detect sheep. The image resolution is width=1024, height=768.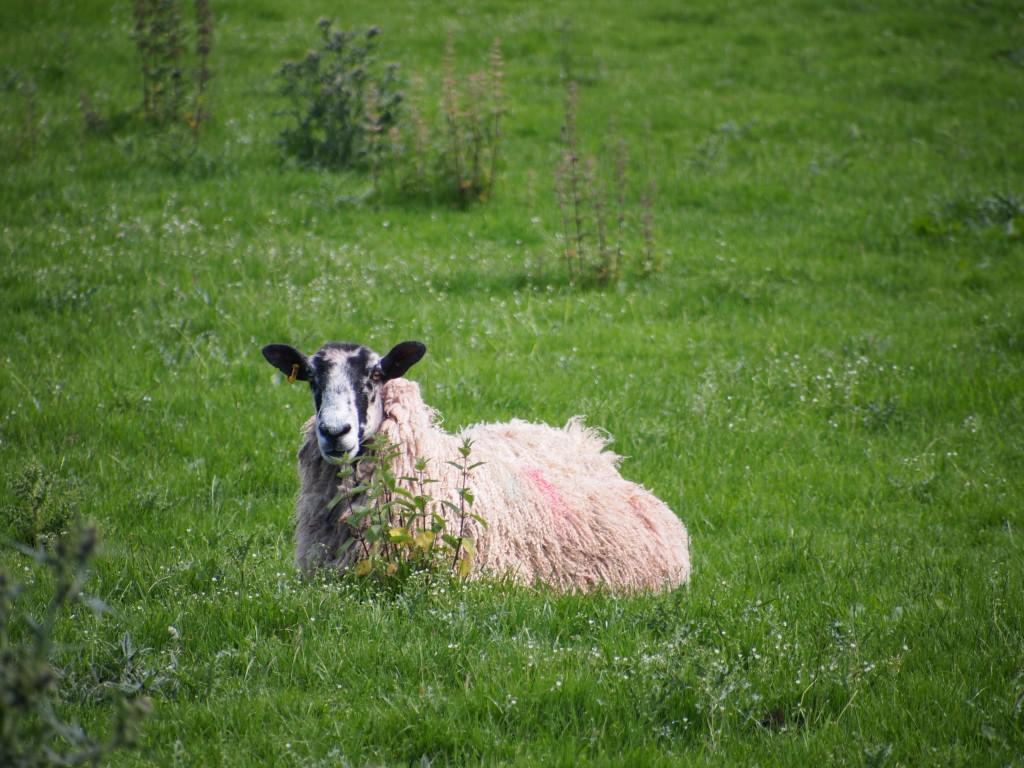
bbox=[260, 344, 691, 599].
